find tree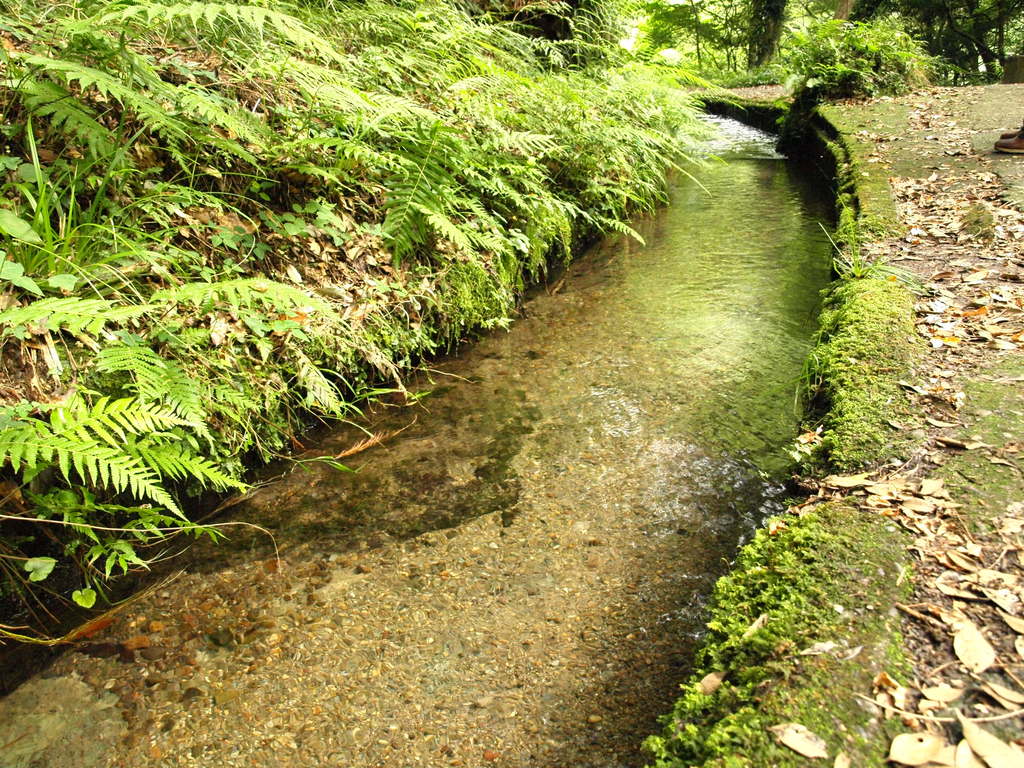
(974,0,1023,70)
